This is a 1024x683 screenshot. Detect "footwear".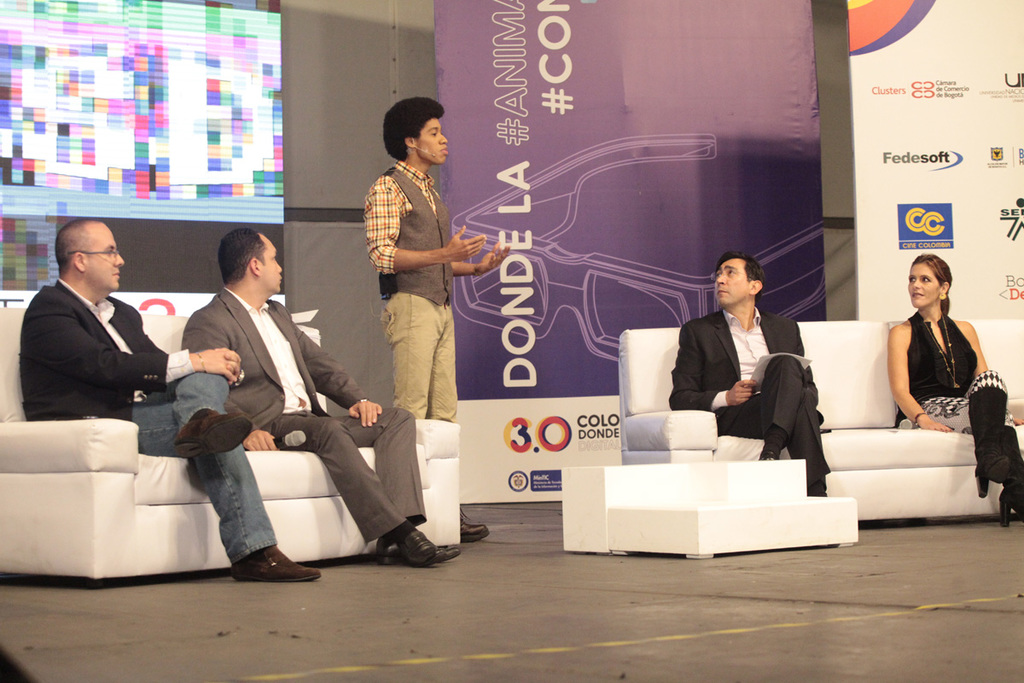
[972,387,1009,499].
